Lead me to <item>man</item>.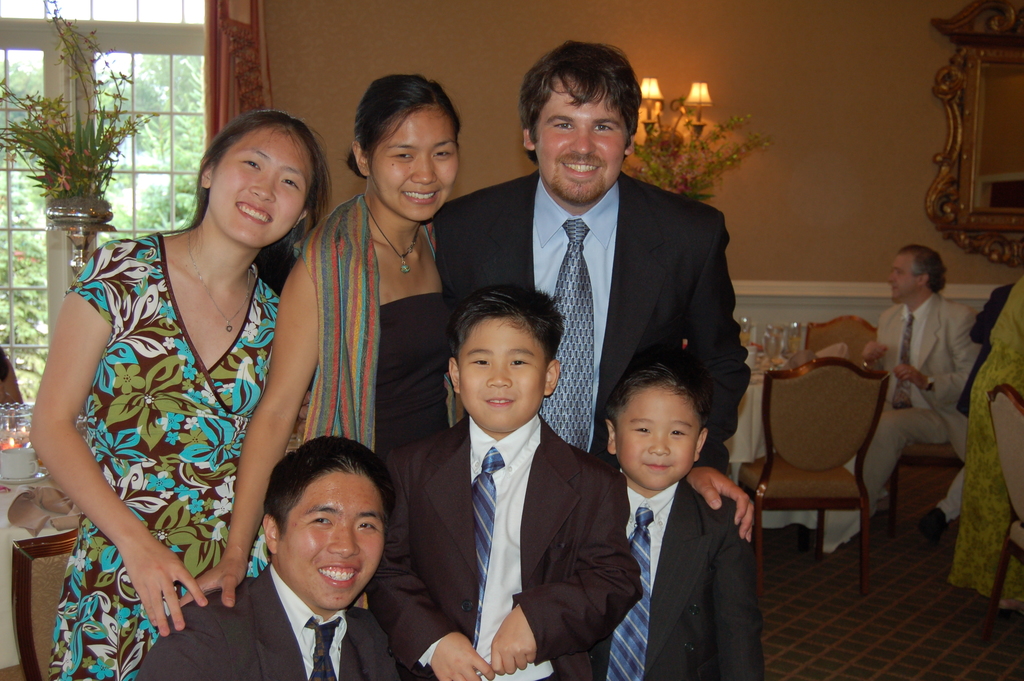
Lead to rect(375, 283, 624, 680).
